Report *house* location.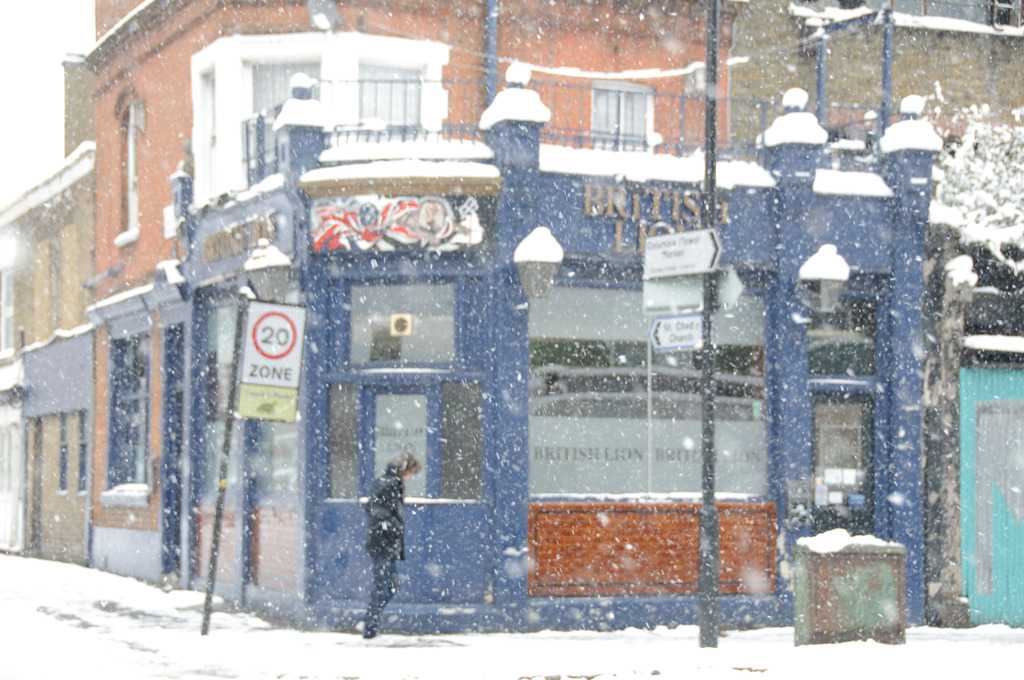
Report: box(726, 0, 1023, 150).
